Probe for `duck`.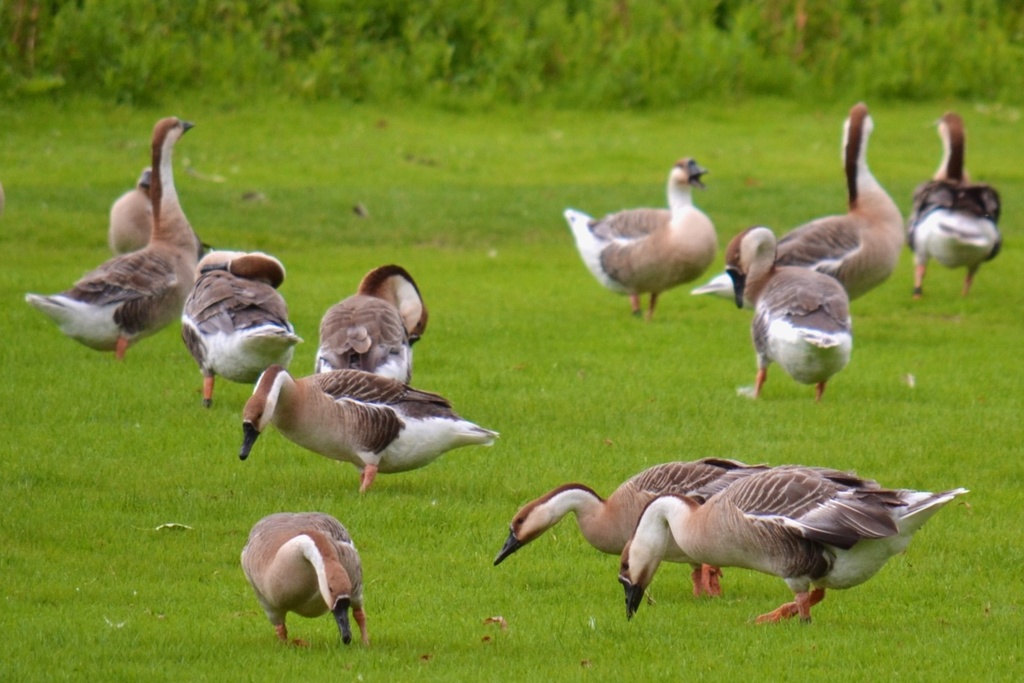
Probe result: BBox(21, 112, 212, 373).
